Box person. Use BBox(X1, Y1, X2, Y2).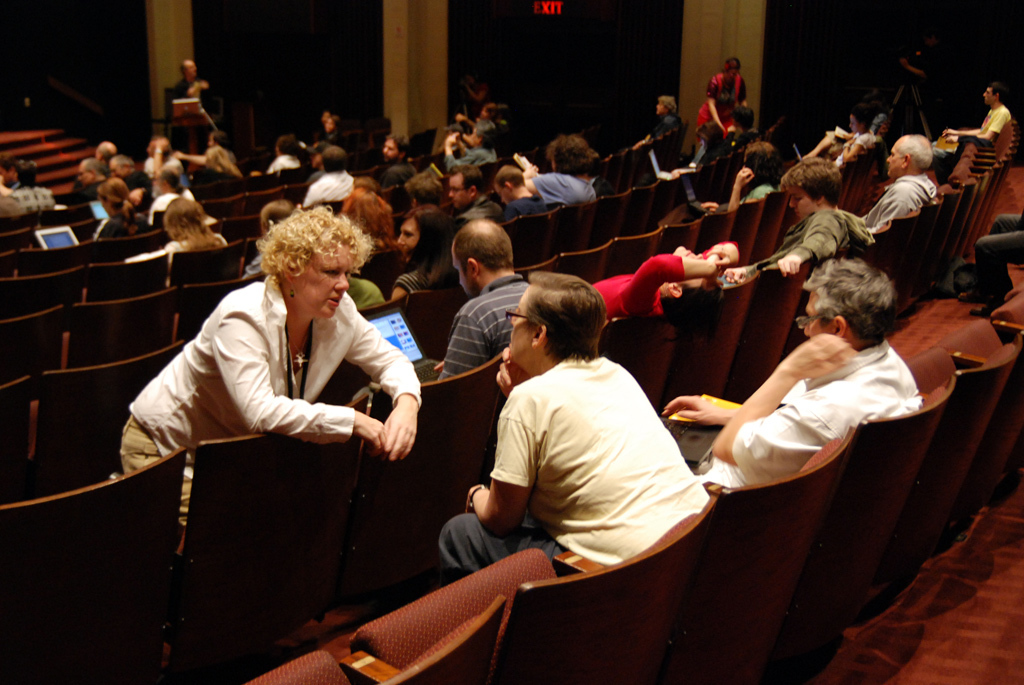
BBox(304, 143, 349, 219).
